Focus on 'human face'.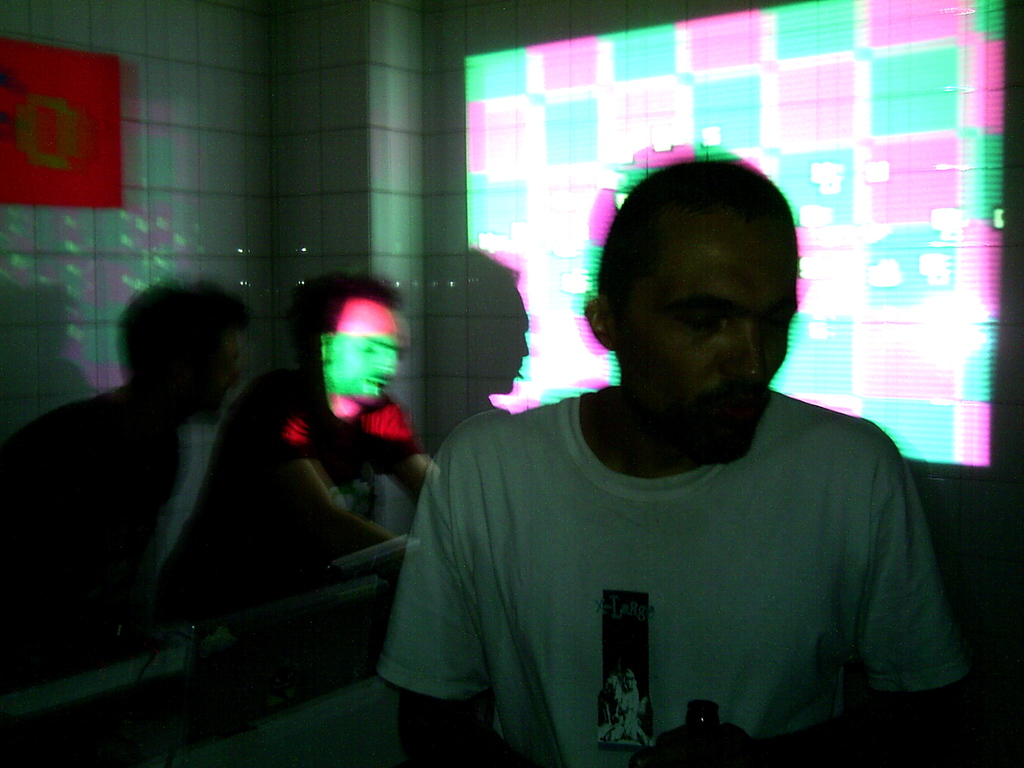
Focused at crop(189, 332, 239, 424).
